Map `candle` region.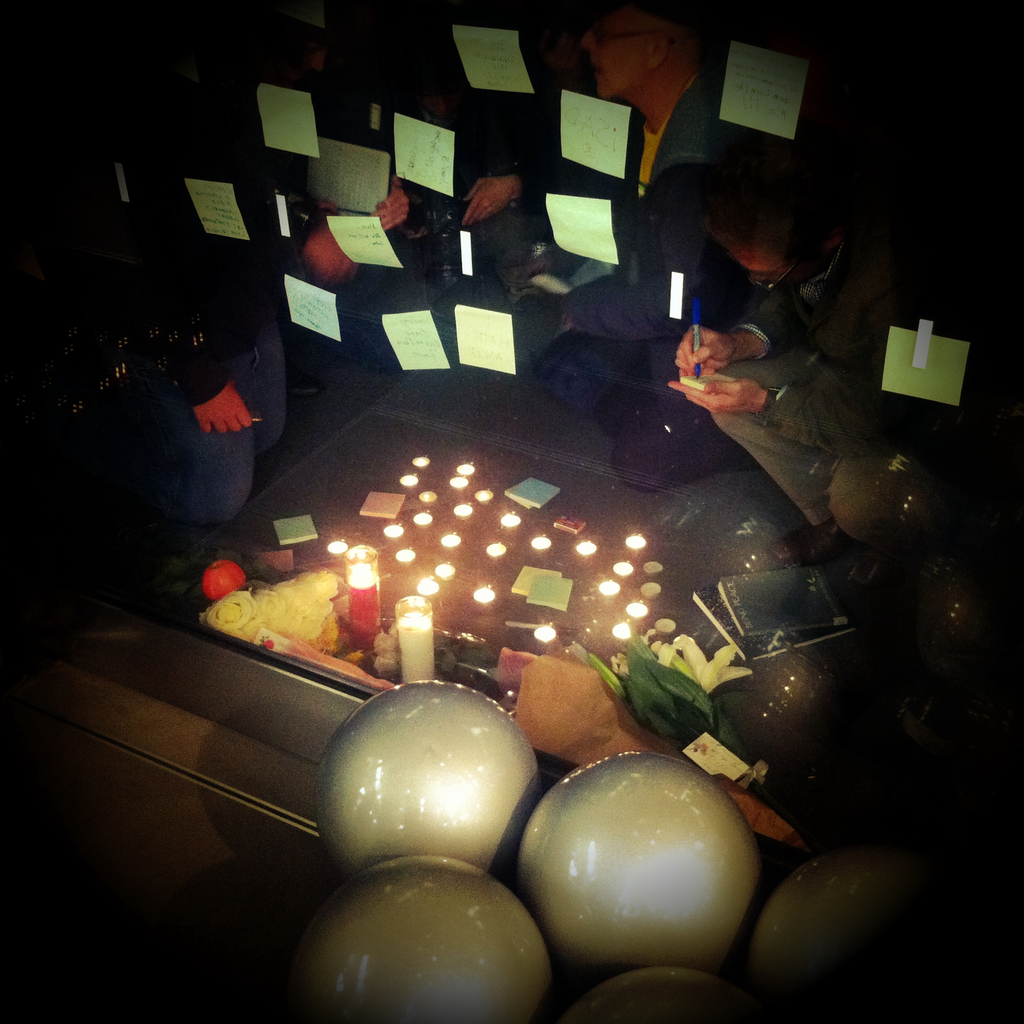
Mapped to l=653, t=618, r=676, b=636.
